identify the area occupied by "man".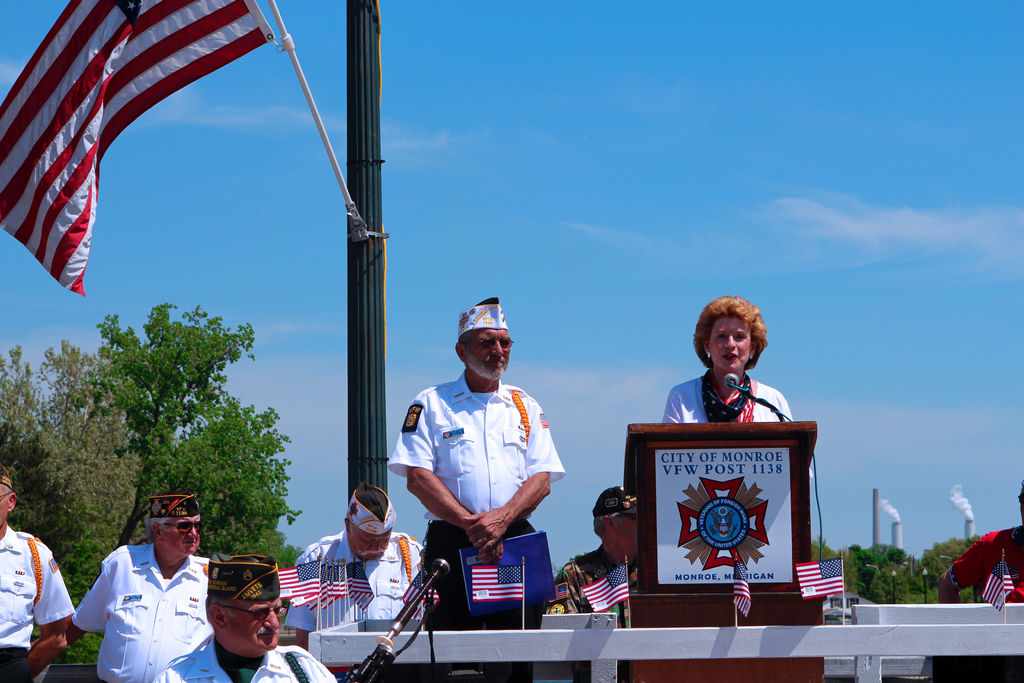
Area: 543:479:648:614.
